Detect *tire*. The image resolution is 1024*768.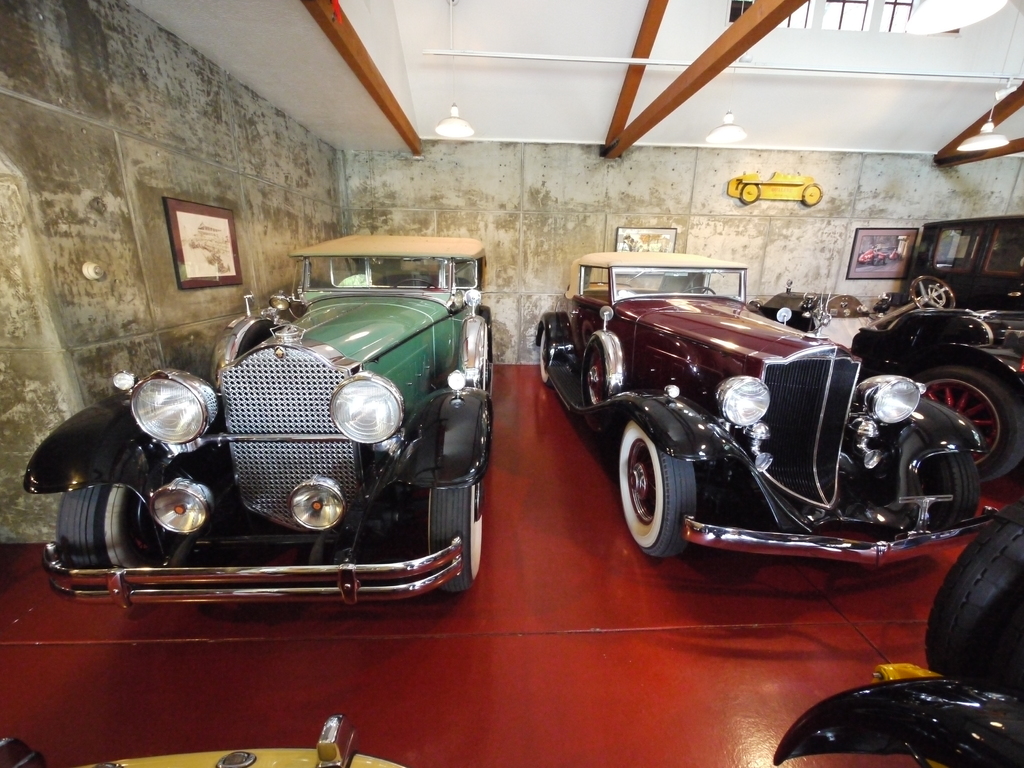
(532,326,551,384).
